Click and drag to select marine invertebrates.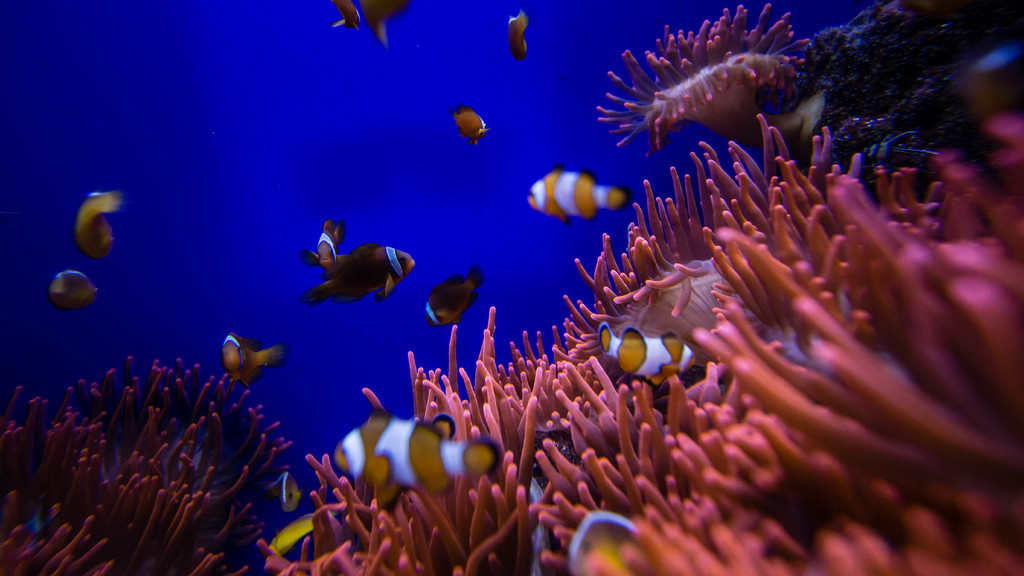
Selection: bbox=(640, 136, 1023, 516).
